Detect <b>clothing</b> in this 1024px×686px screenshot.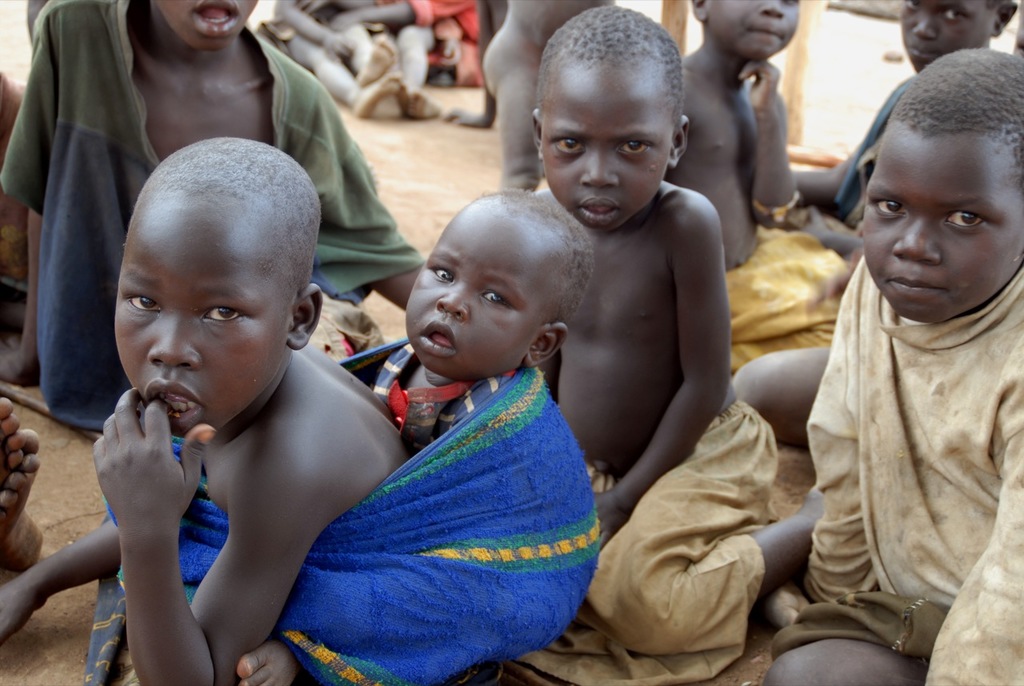
Detection: [left=557, top=403, right=802, bottom=685].
